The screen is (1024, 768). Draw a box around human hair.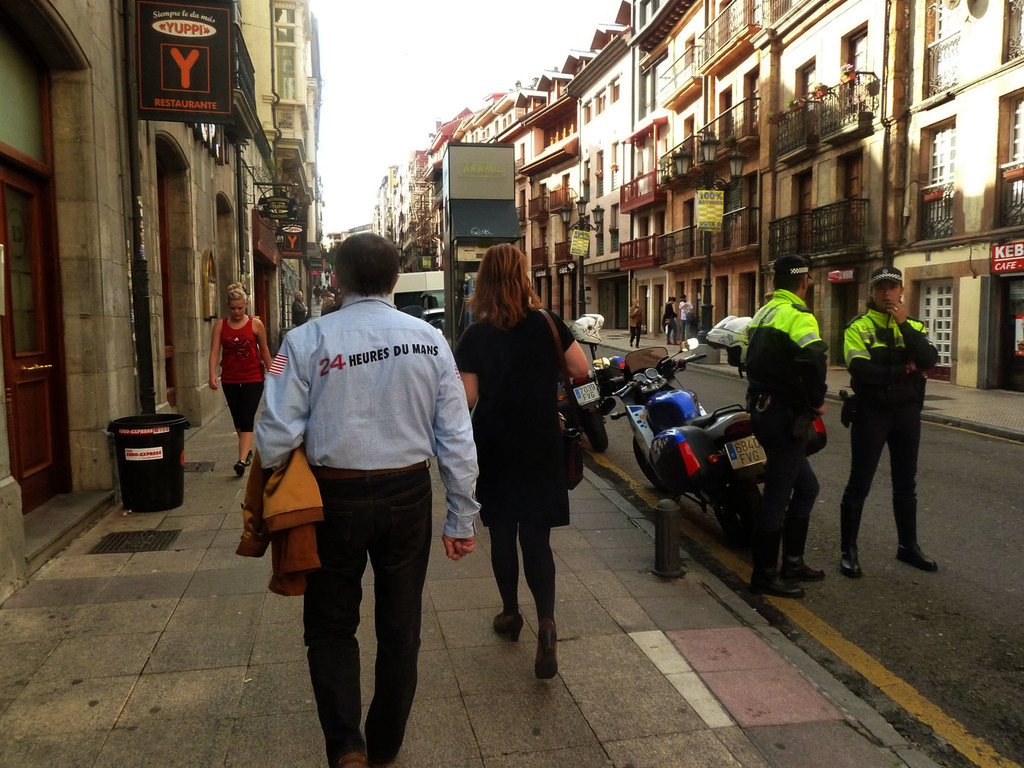
detection(225, 284, 250, 315).
